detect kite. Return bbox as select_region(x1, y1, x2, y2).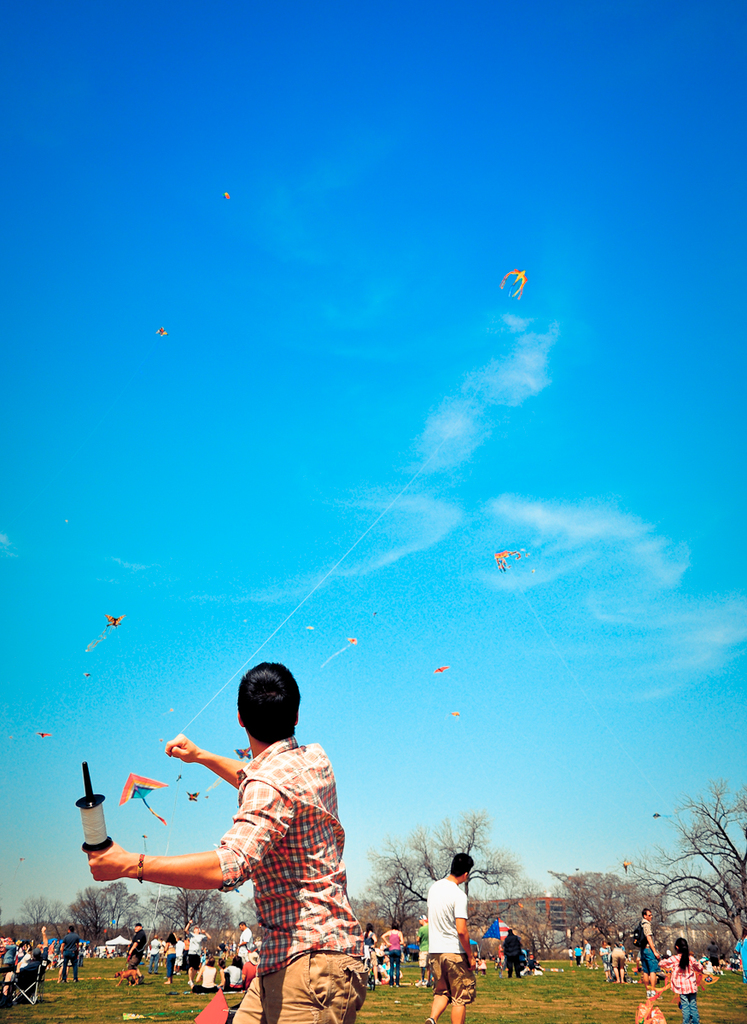
select_region(184, 789, 201, 802).
